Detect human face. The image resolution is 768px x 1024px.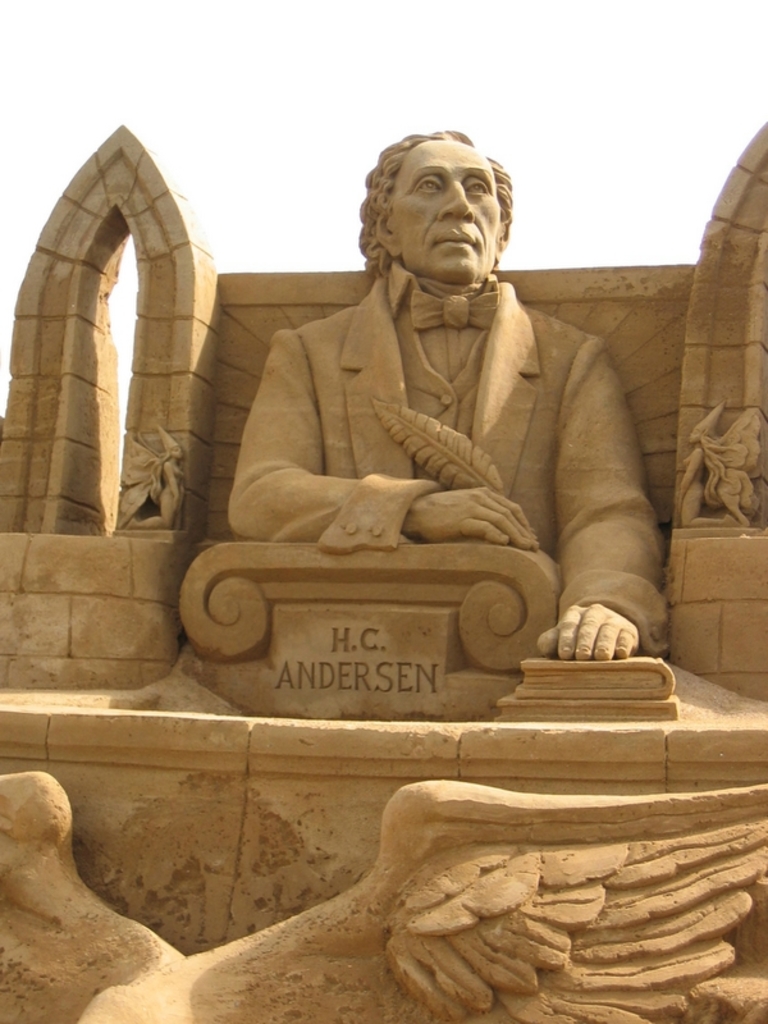
<bbox>378, 147, 515, 271</bbox>.
